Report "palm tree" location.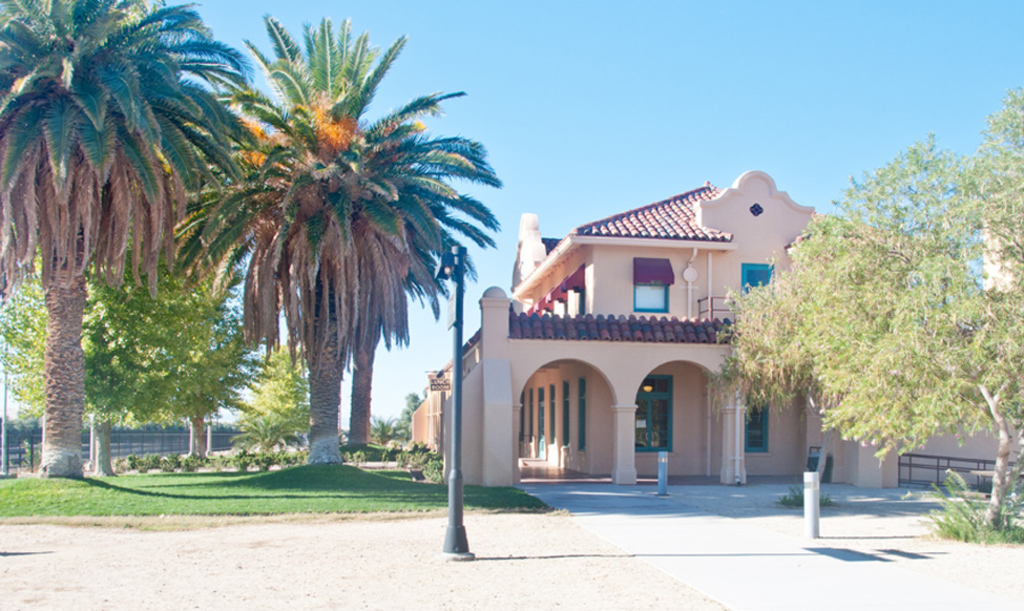
Report: x1=360, y1=82, x2=505, y2=455.
